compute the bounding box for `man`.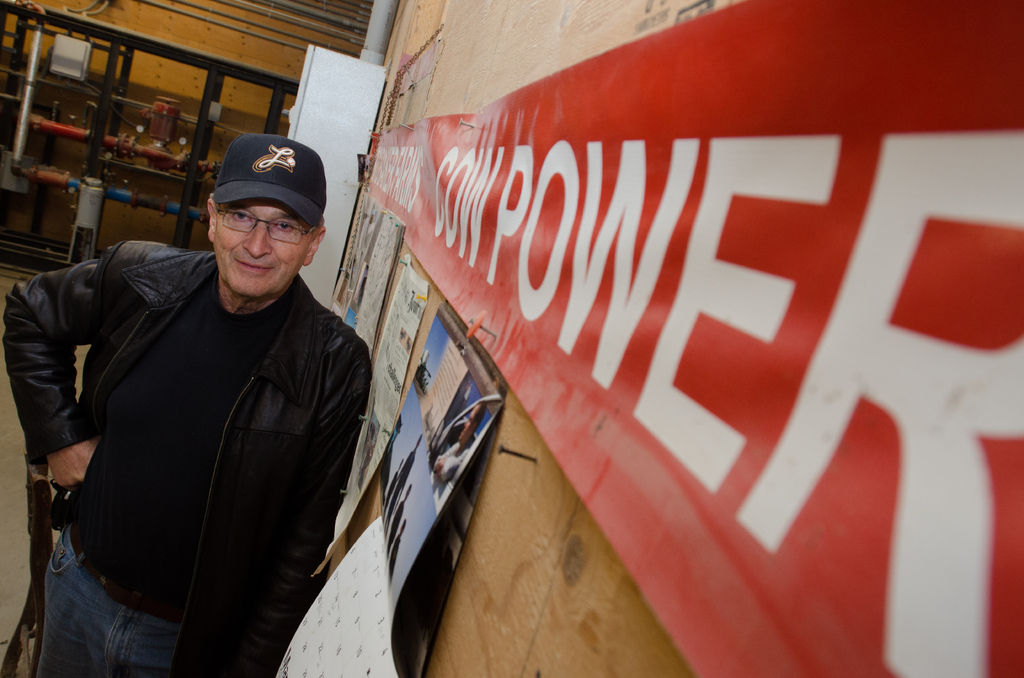
12 125 405 673.
